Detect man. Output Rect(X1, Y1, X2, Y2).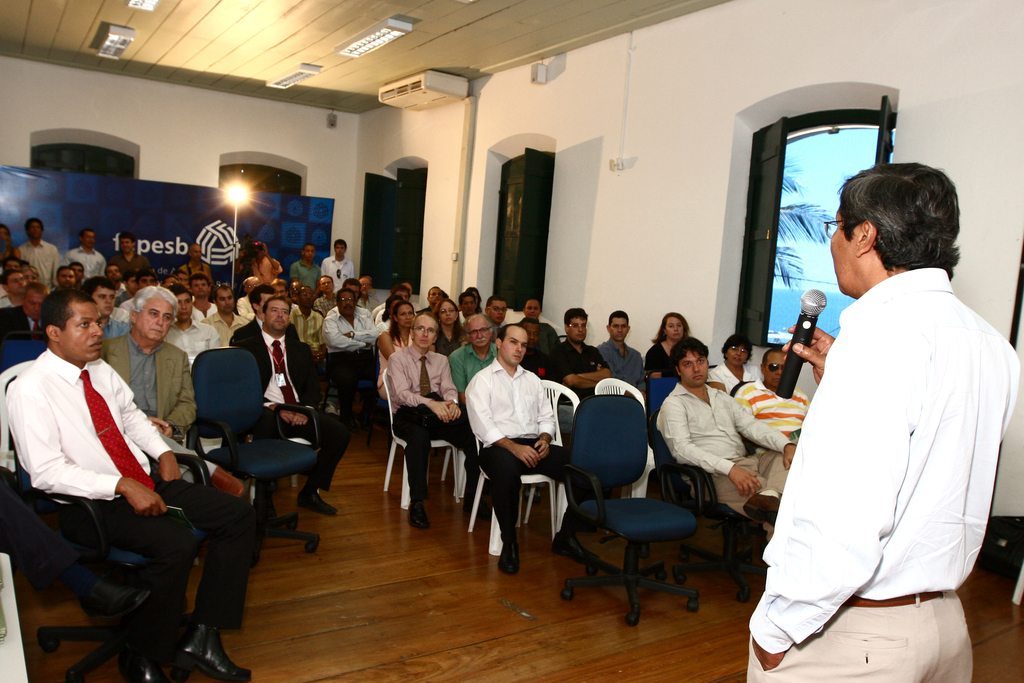
Rect(339, 277, 374, 300).
